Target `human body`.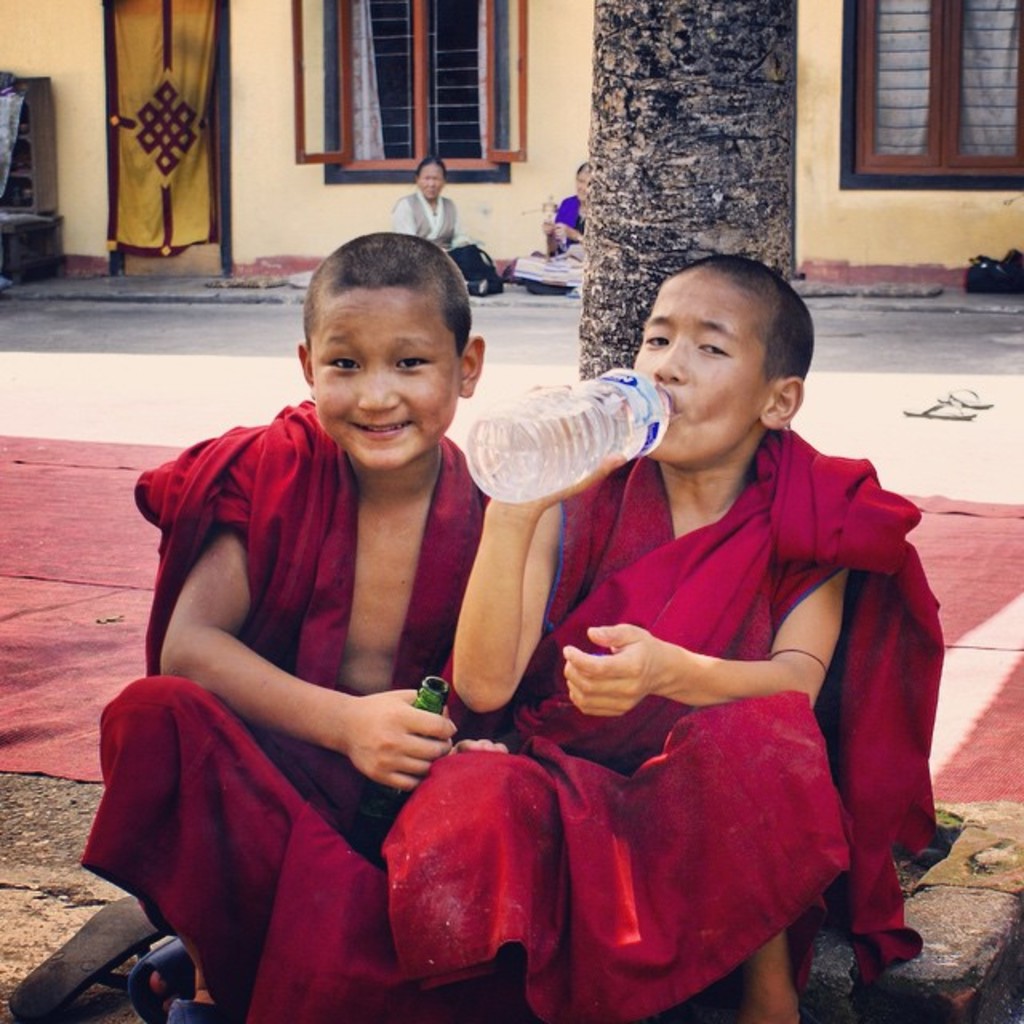
Target region: box=[104, 304, 600, 1016].
